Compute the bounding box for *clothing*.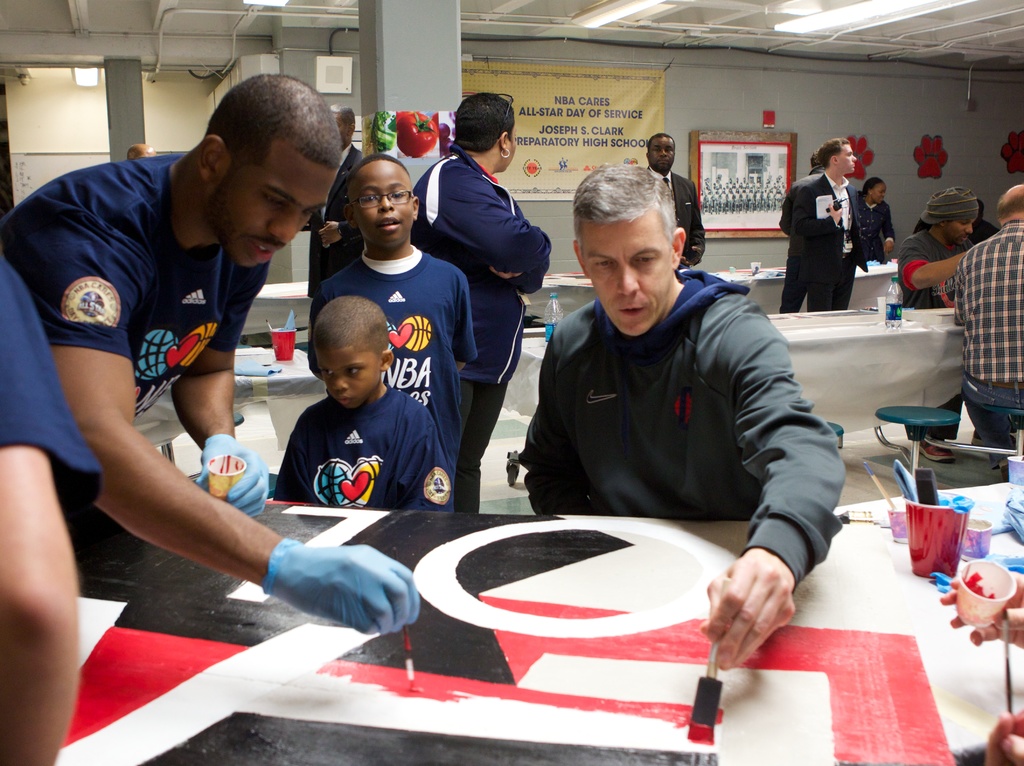
crop(955, 219, 1023, 464).
